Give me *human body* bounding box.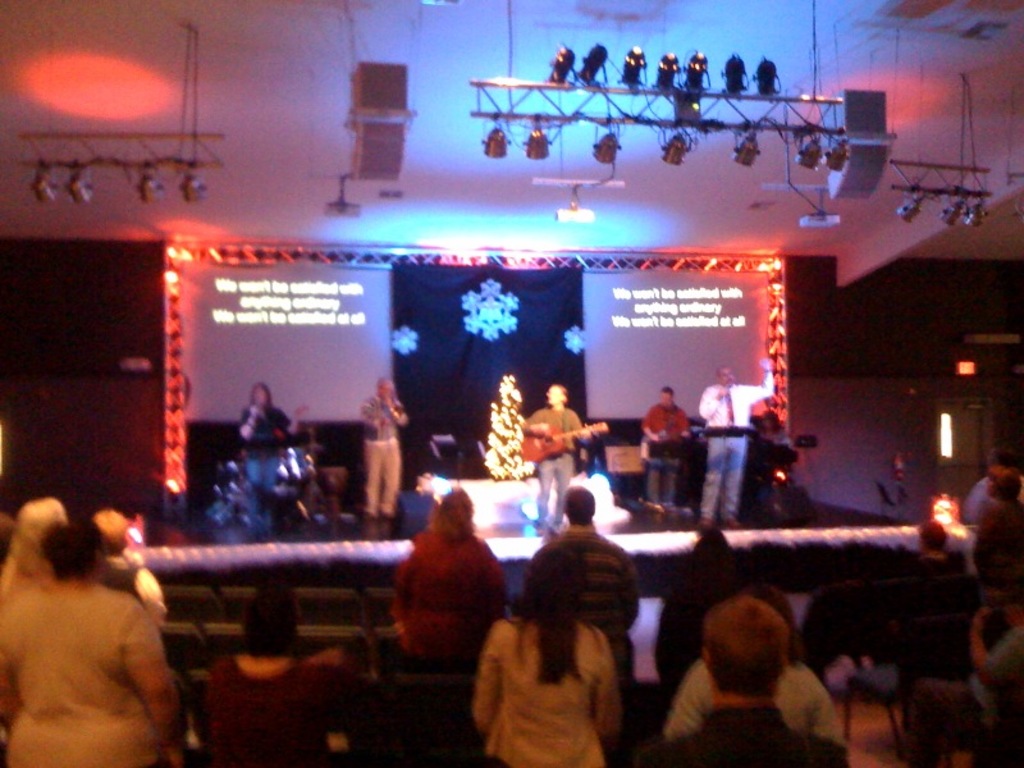
<region>237, 404, 311, 536</region>.
